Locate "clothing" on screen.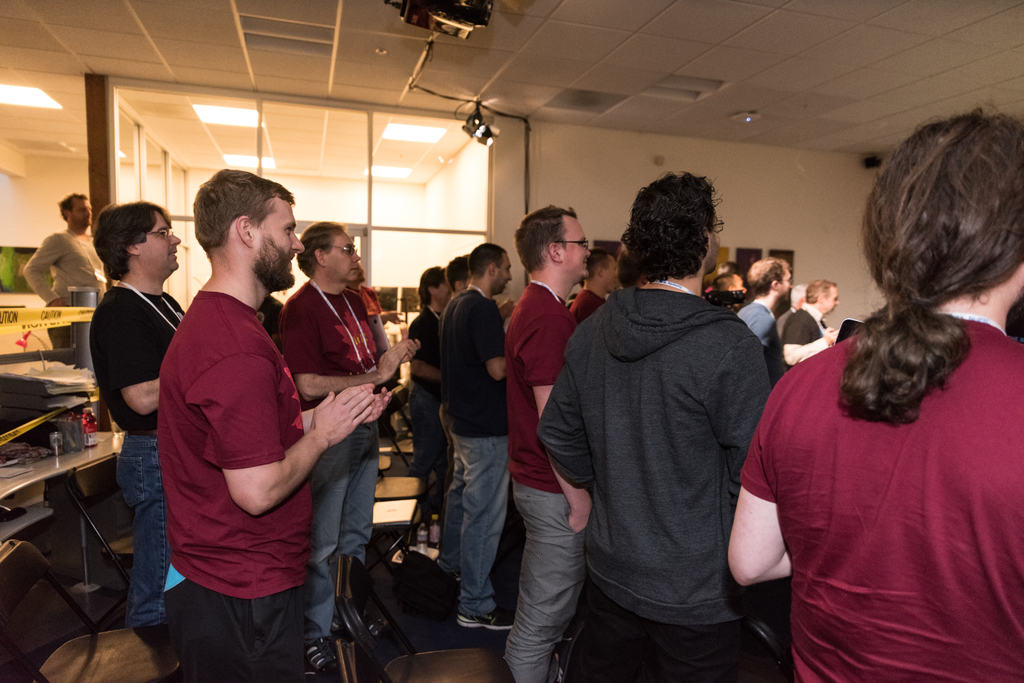
On screen at l=282, t=275, r=381, b=640.
